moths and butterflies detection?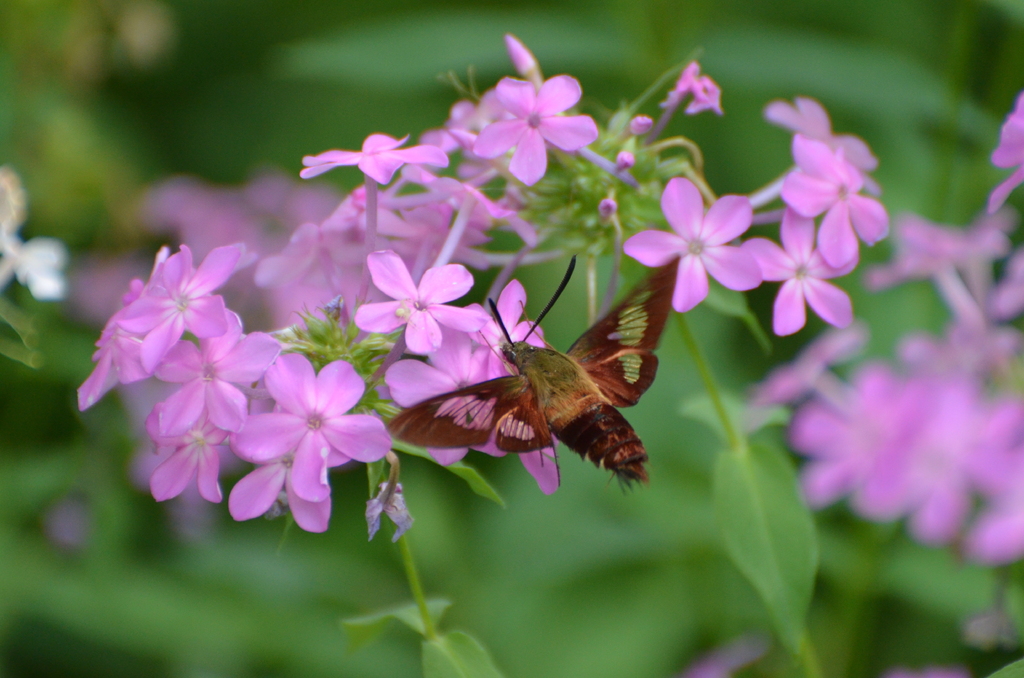
[x1=392, y1=255, x2=684, y2=492]
